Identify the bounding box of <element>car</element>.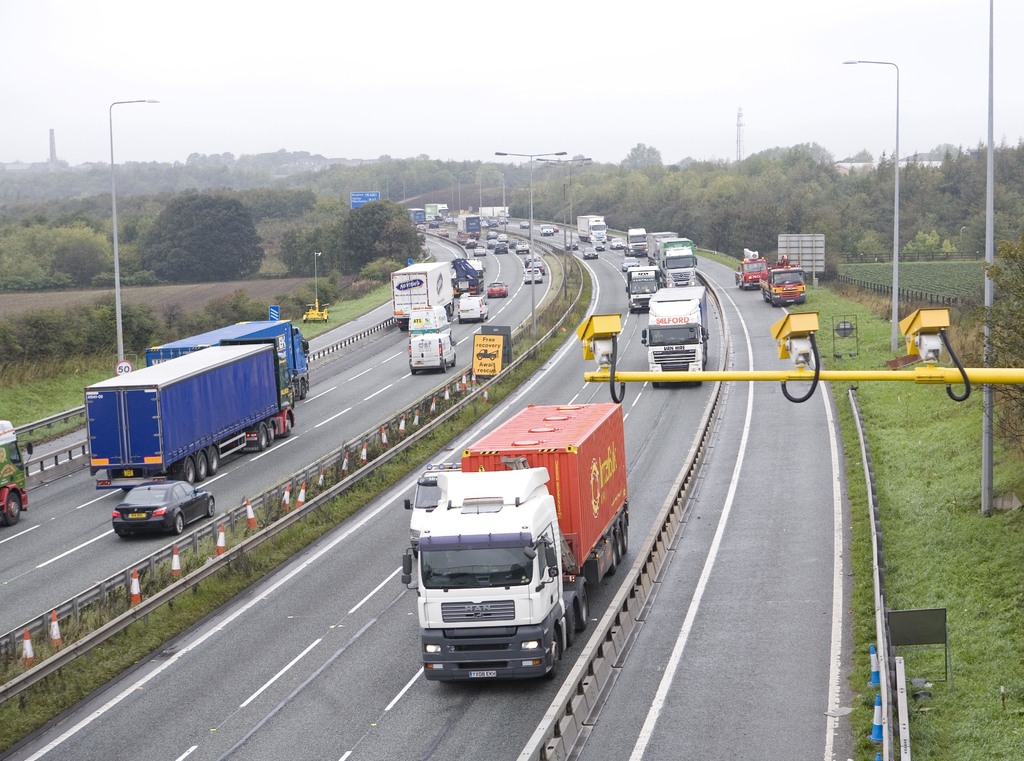
bbox=(524, 253, 540, 266).
